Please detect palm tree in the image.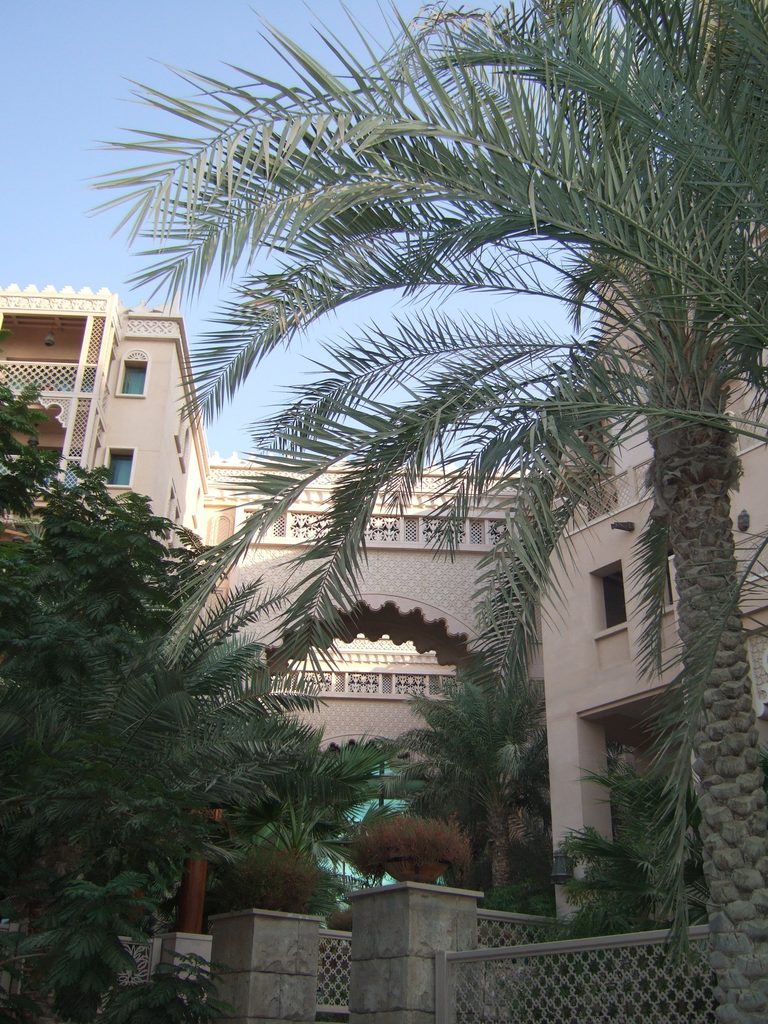
pyautogui.locateOnScreen(143, 46, 669, 964).
